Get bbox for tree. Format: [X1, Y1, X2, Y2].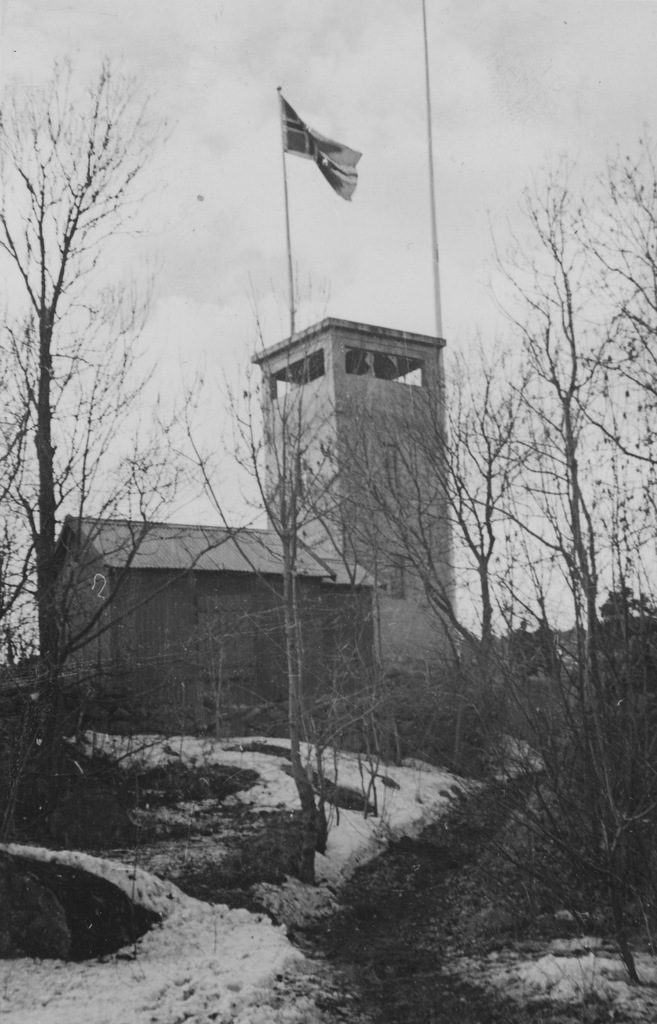
[0, 57, 268, 813].
